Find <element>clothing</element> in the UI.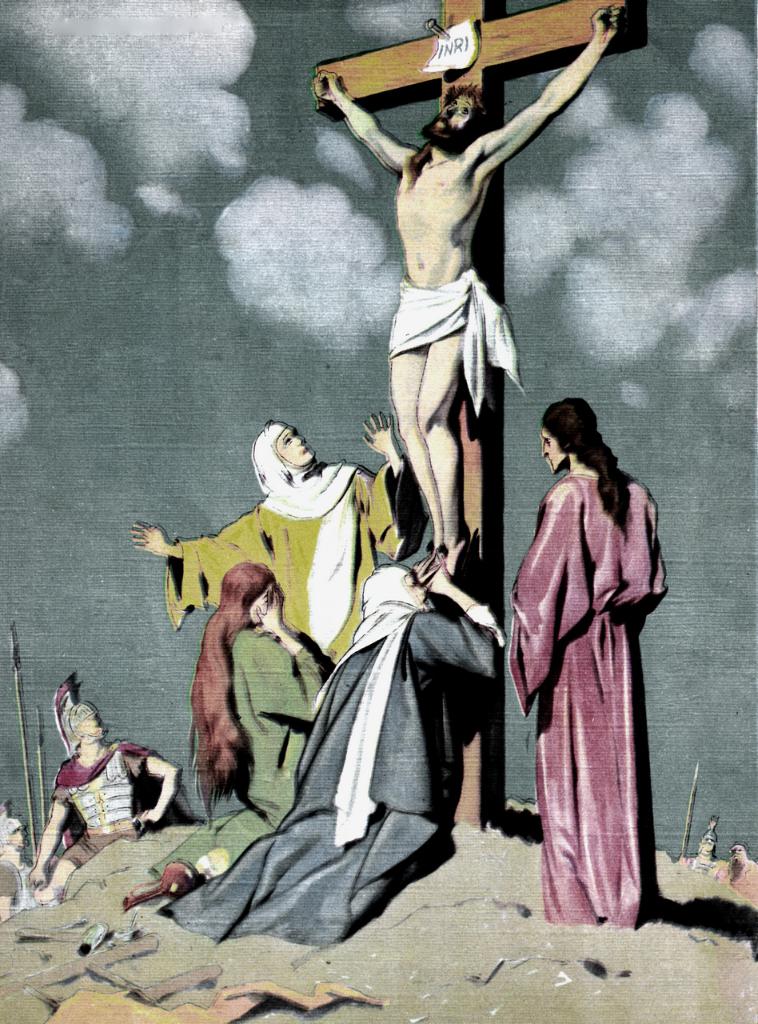
UI element at 514/414/668/919.
